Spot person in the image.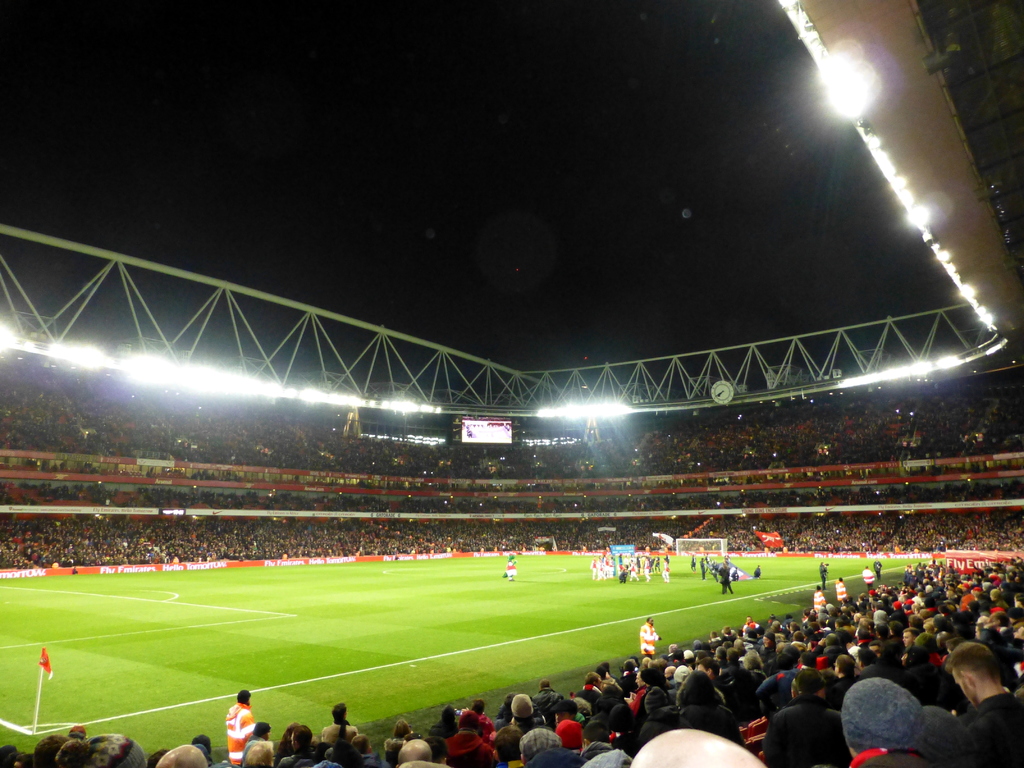
person found at {"left": 0, "top": 742, "right": 17, "bottom": 767}.
